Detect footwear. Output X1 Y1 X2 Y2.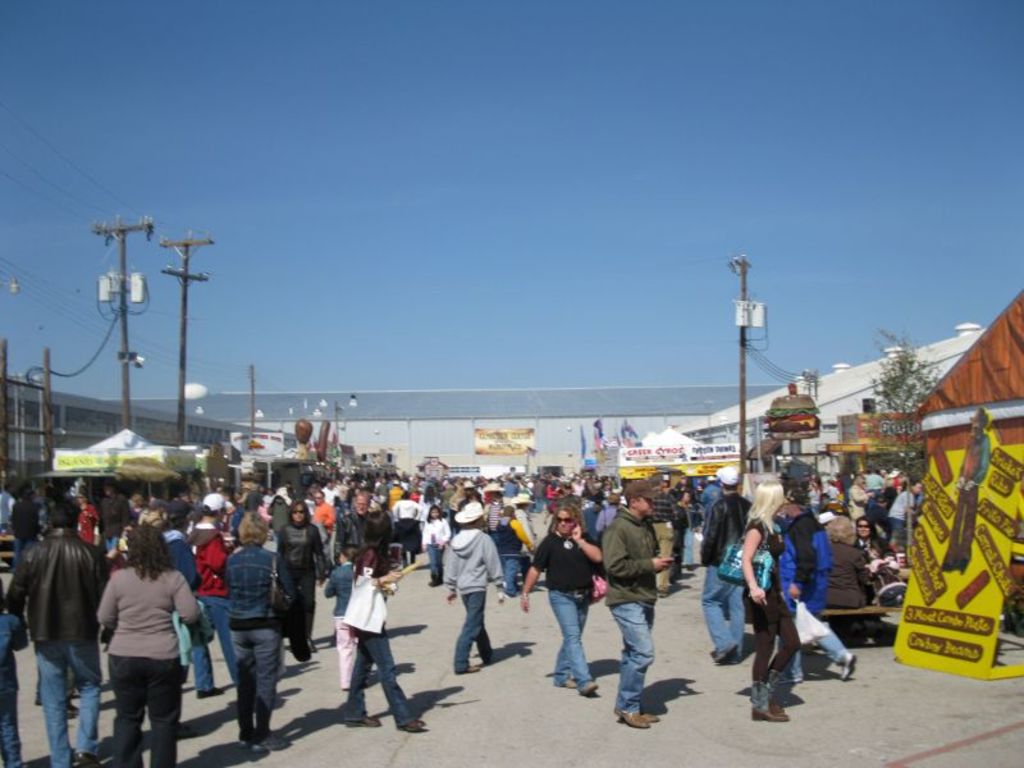
838 646 852 677.
